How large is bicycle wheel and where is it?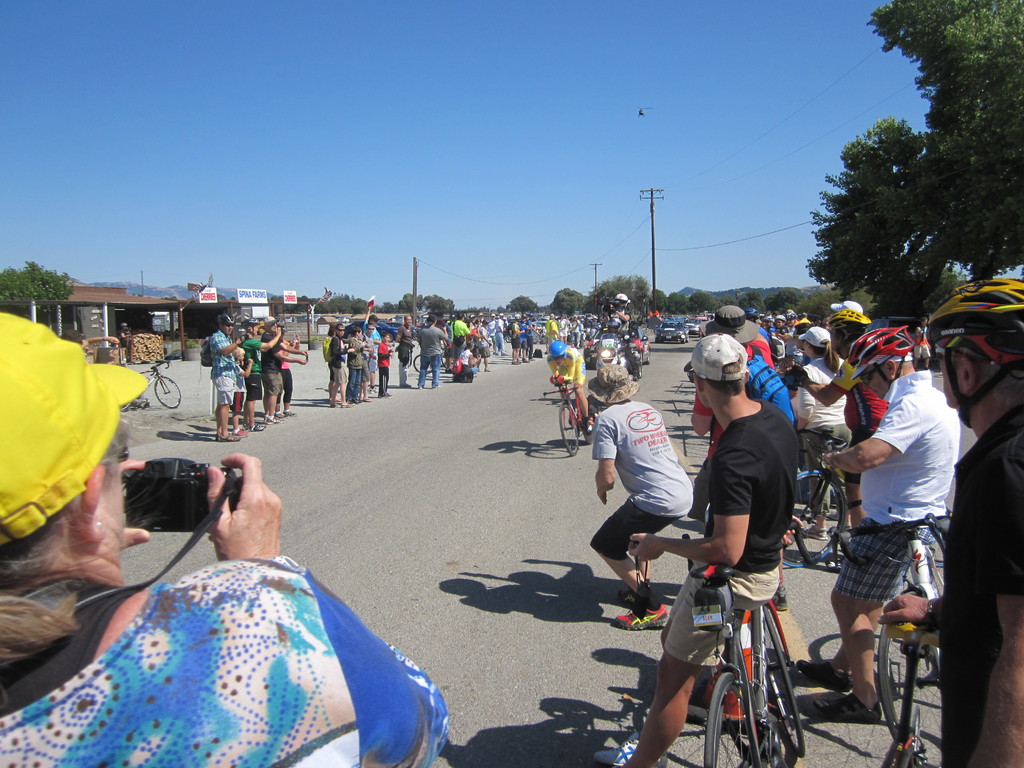
Bounding box: (left=780, top=474, right=850, bottom=568).
